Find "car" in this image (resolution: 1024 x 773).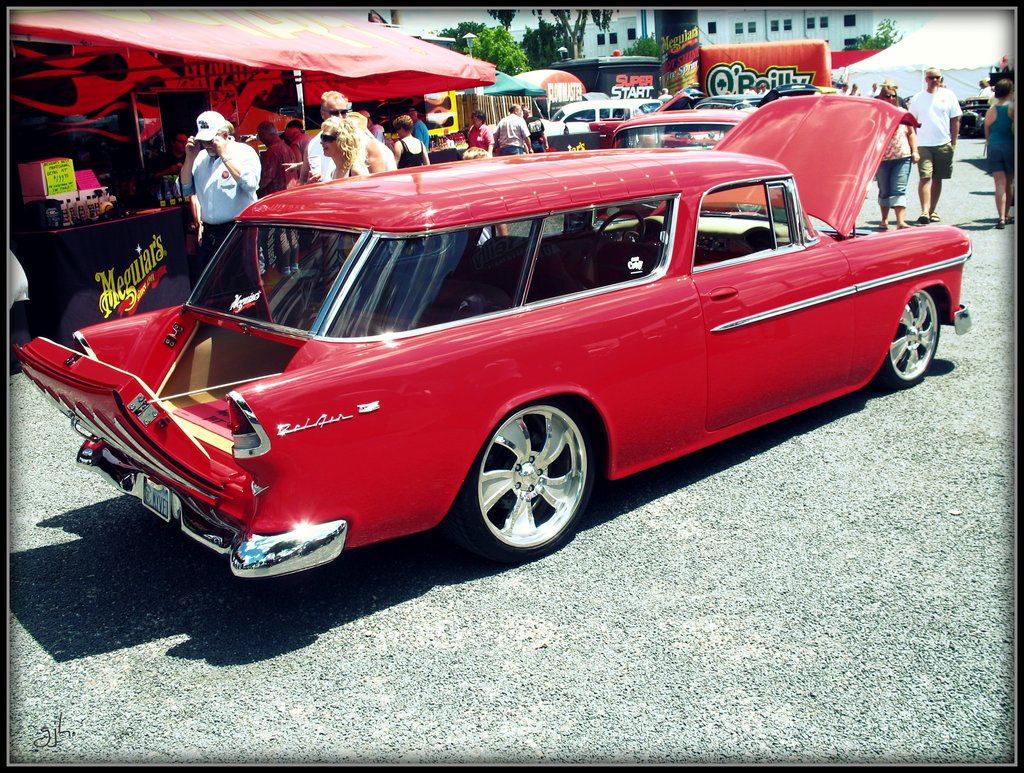
bbox=(638, 92, 723, 147).
